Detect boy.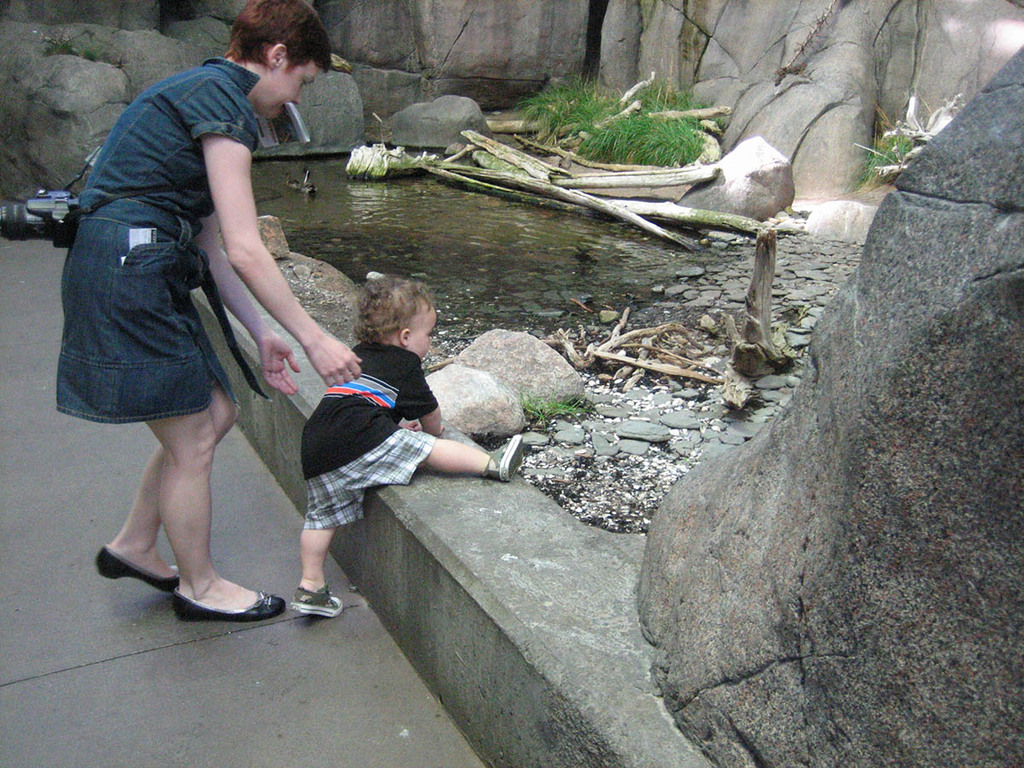
Detected at [left=206, top=222, right=495, bottom=579].
